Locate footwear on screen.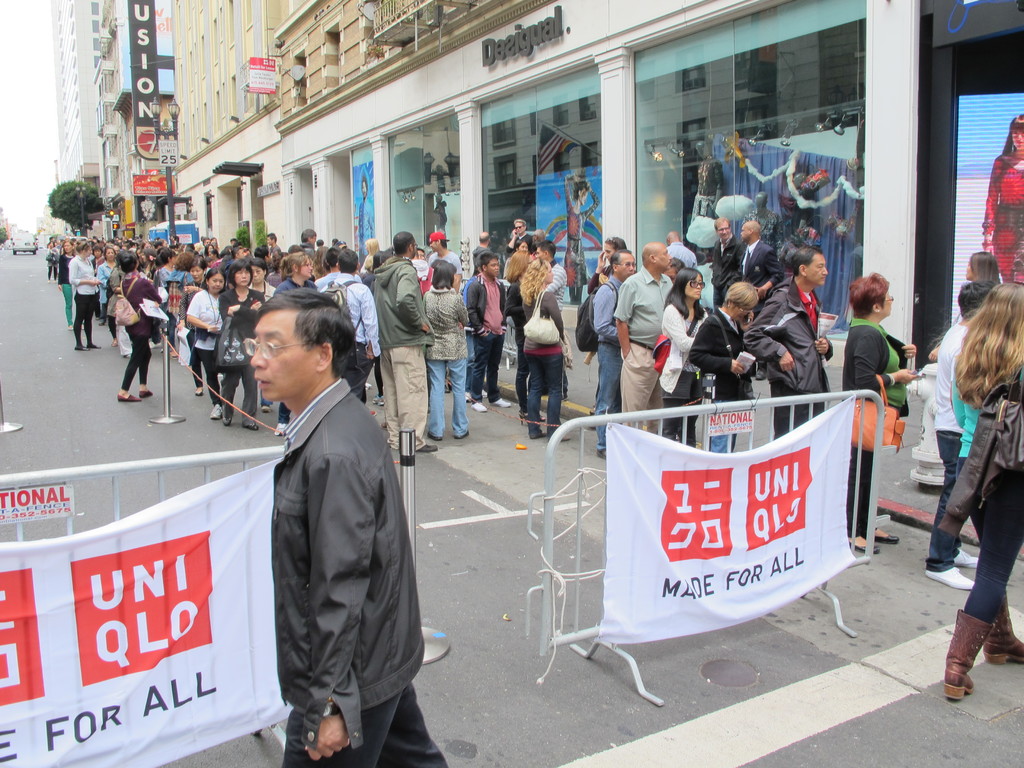
On screen at box=[837, 528, 877, 554].
